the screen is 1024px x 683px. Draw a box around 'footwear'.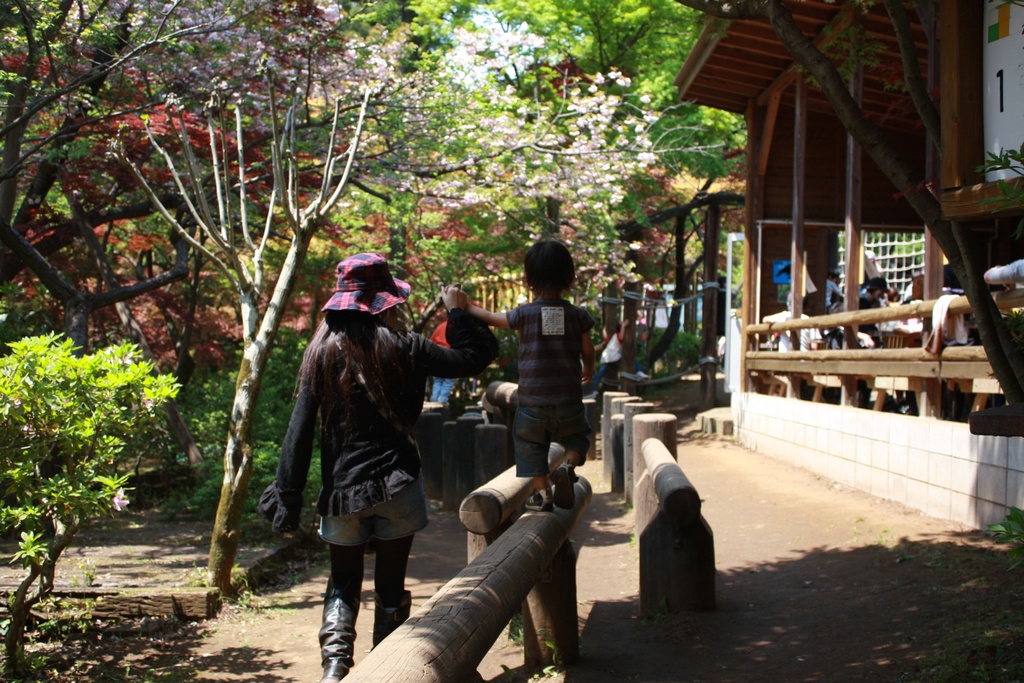
316:591:369:682.
